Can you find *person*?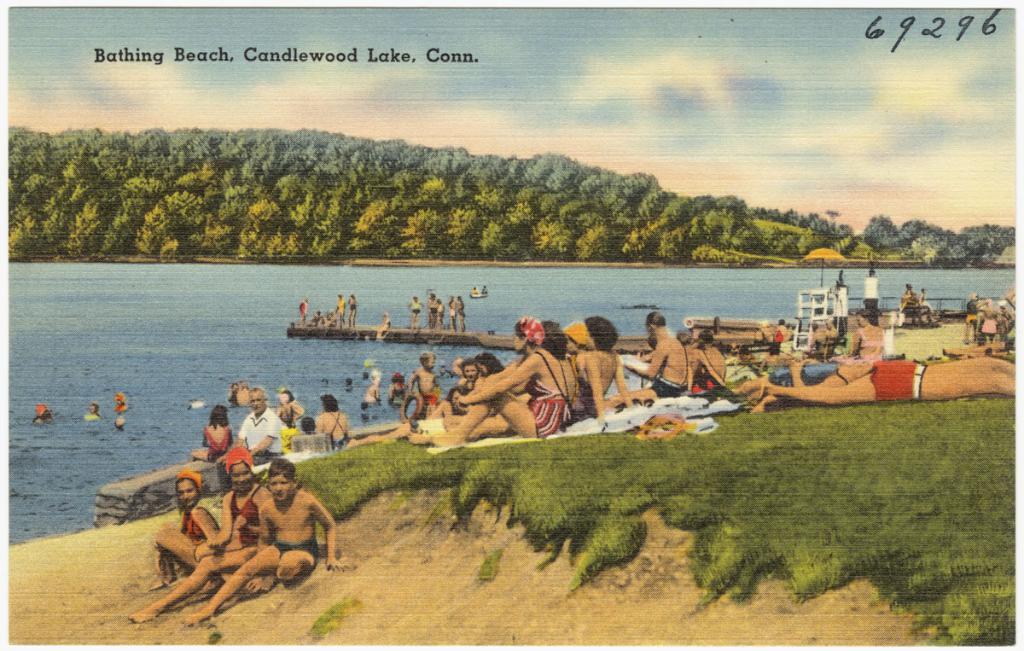
Yes, bounding box: left=990, top=298, right=1019, bottom=352.
